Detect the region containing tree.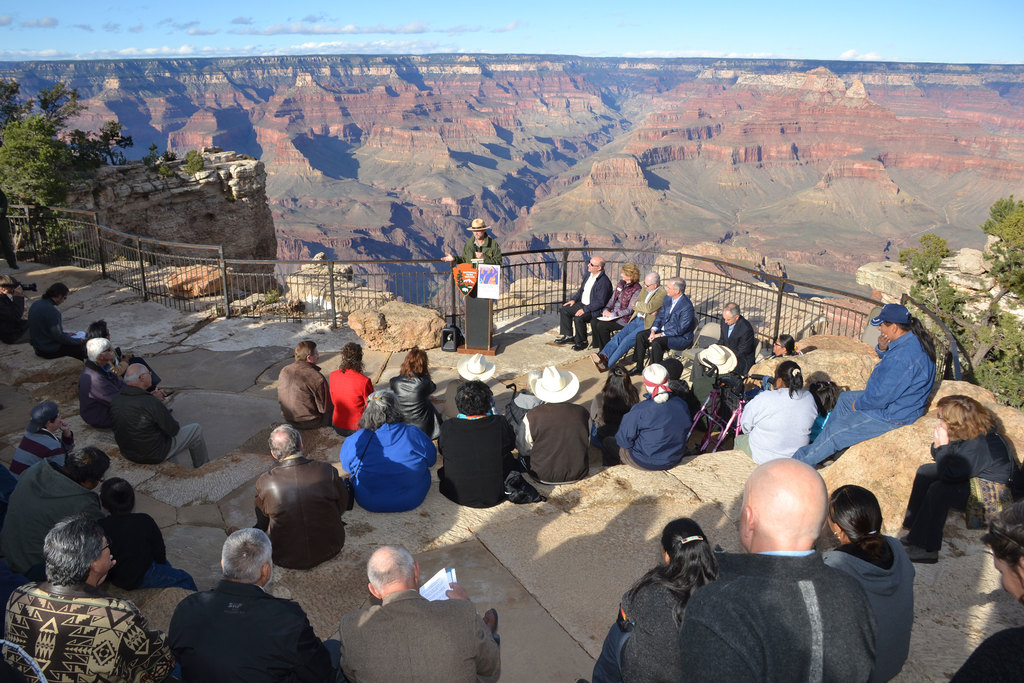
left=142, top=153, right=152, bottom=185.
